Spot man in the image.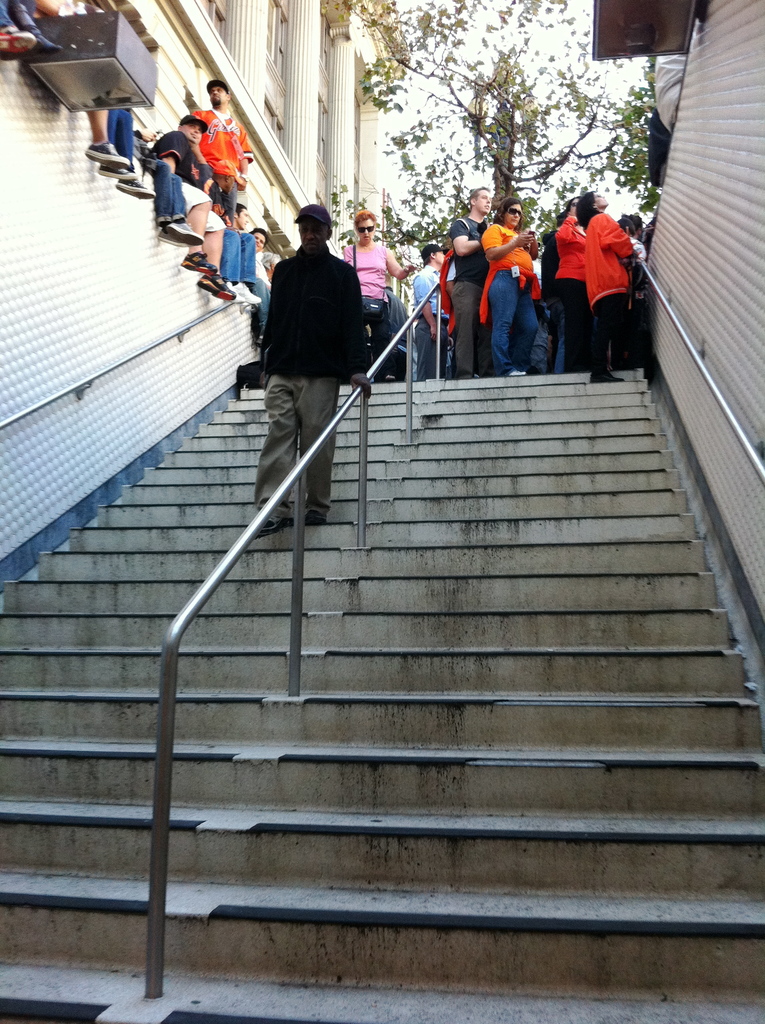
man found at (x1=410, y1=244, x2=458, y2=391).
